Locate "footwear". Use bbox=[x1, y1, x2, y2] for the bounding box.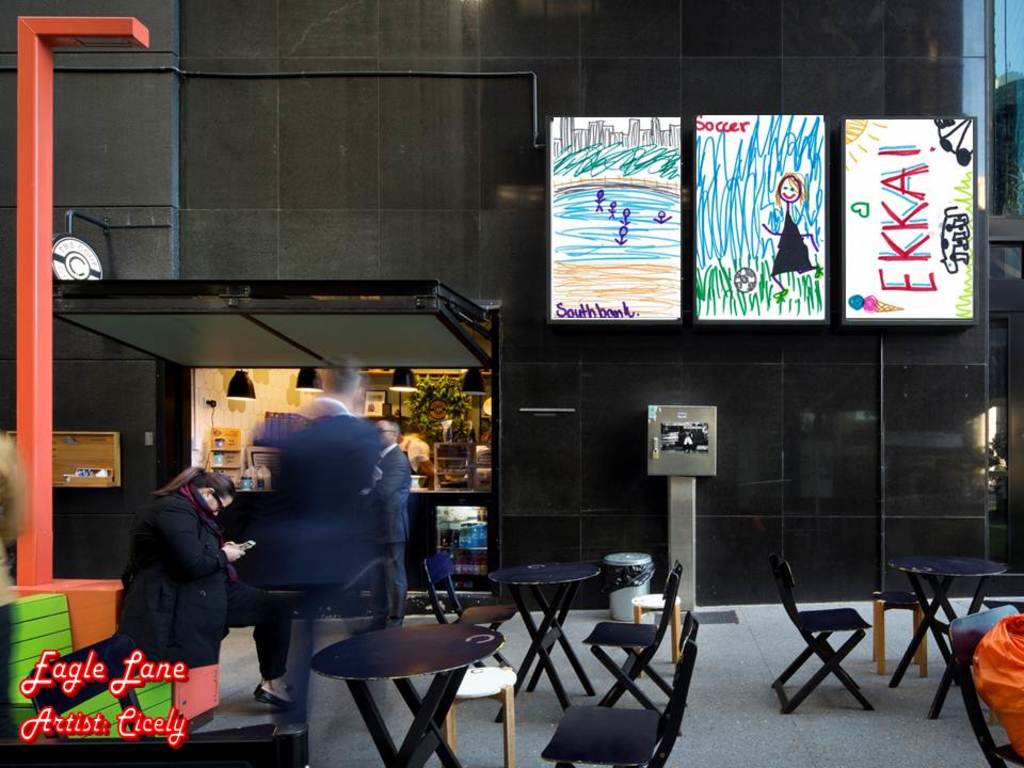
bbox=[253, 682, 300, 713].
